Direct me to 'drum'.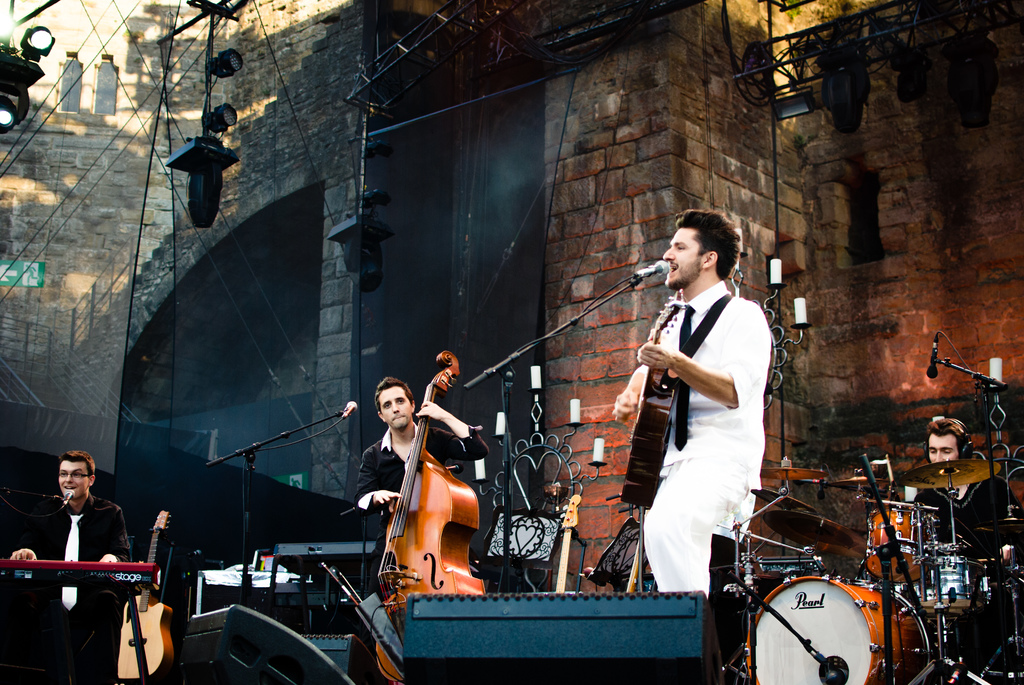
Direction: [left=868, top=505, right=930, bottom=585].
